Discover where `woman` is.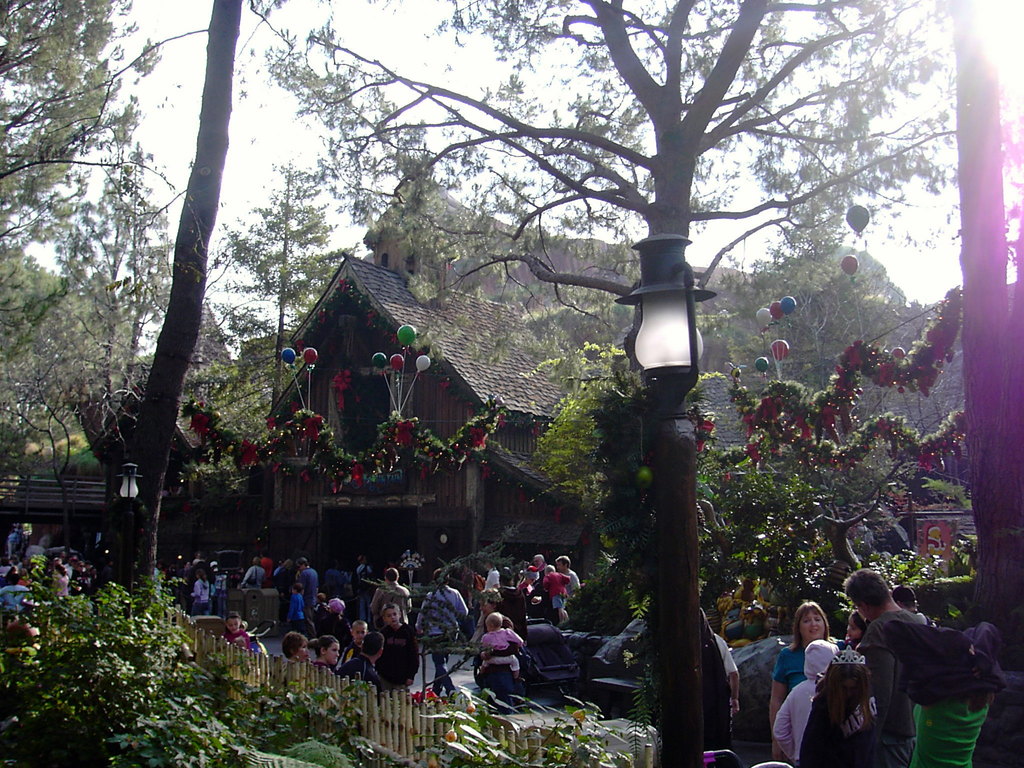
Discovered at [left=52, top=562, right=68, bottom=600].
